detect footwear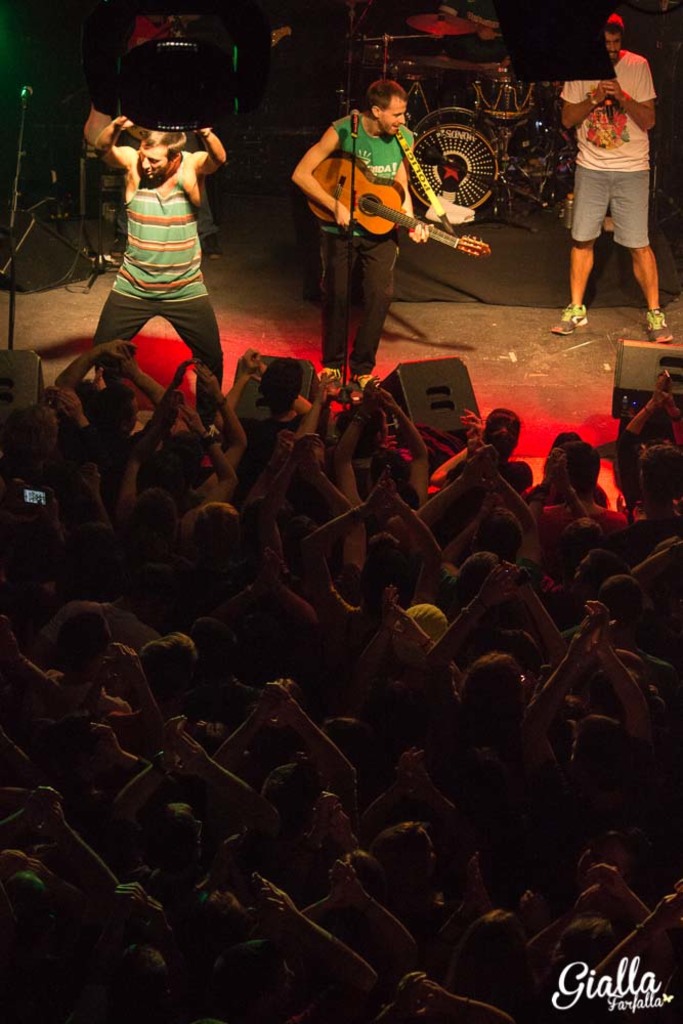
(left=646, top=303, right=682, bottom=344)
